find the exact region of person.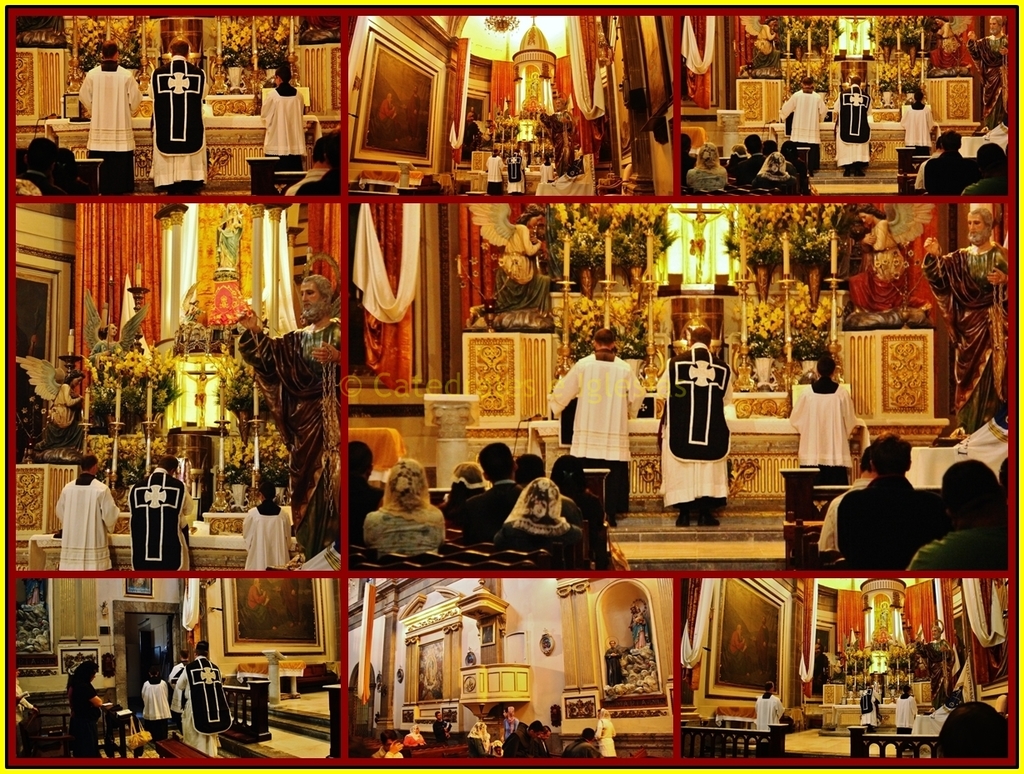
Exact region: box(53, 142, 82, 191).
